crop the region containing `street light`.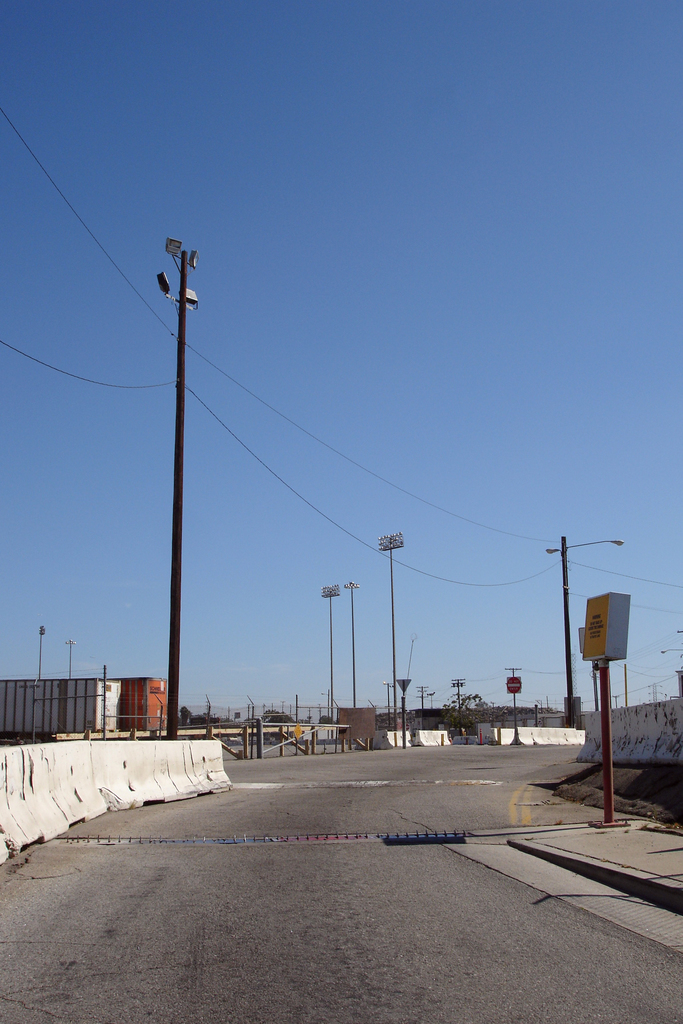
Crop region: (320, 581, 348, 719).
